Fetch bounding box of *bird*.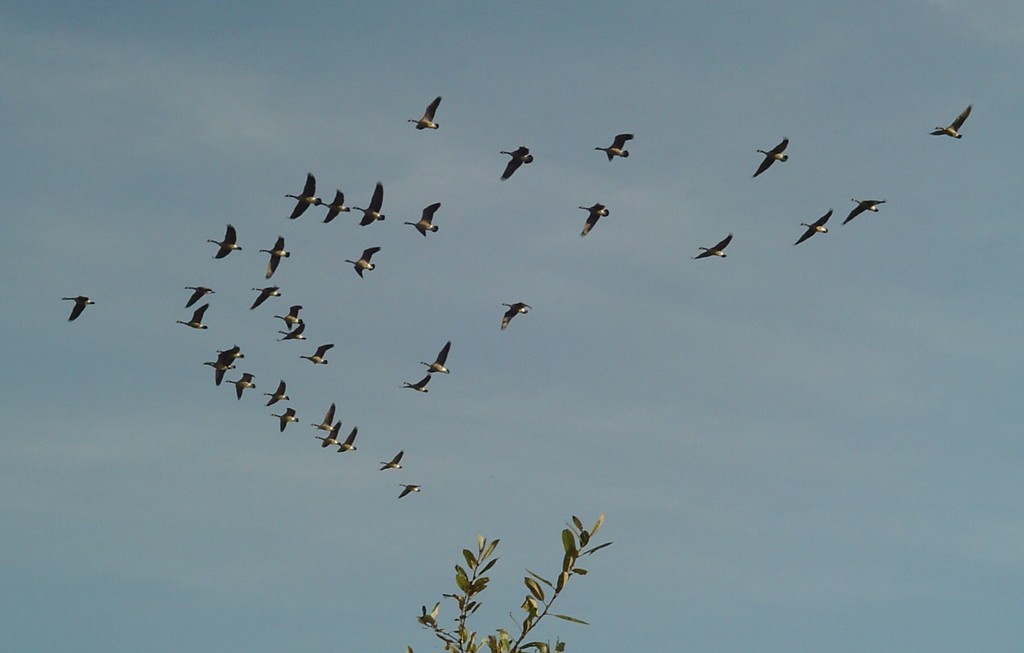
Bbox: bbox=(314, 421, 342, 449).
